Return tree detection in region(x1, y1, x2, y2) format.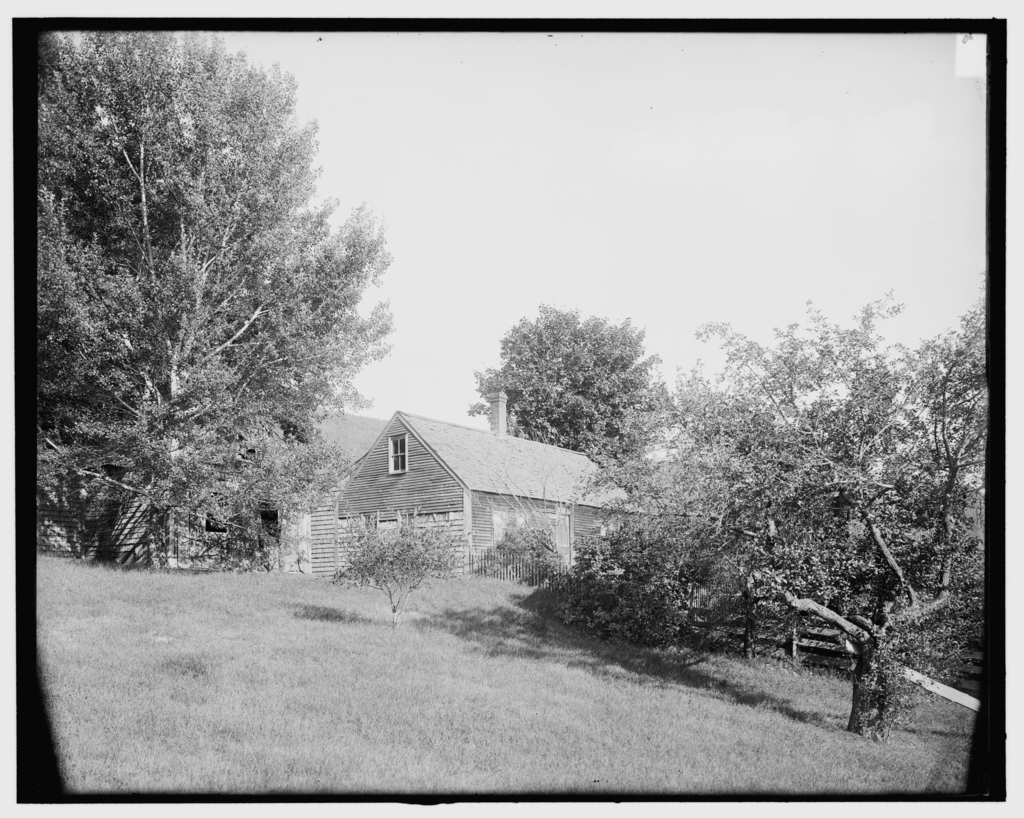
region(490, 511, 570, 586).
